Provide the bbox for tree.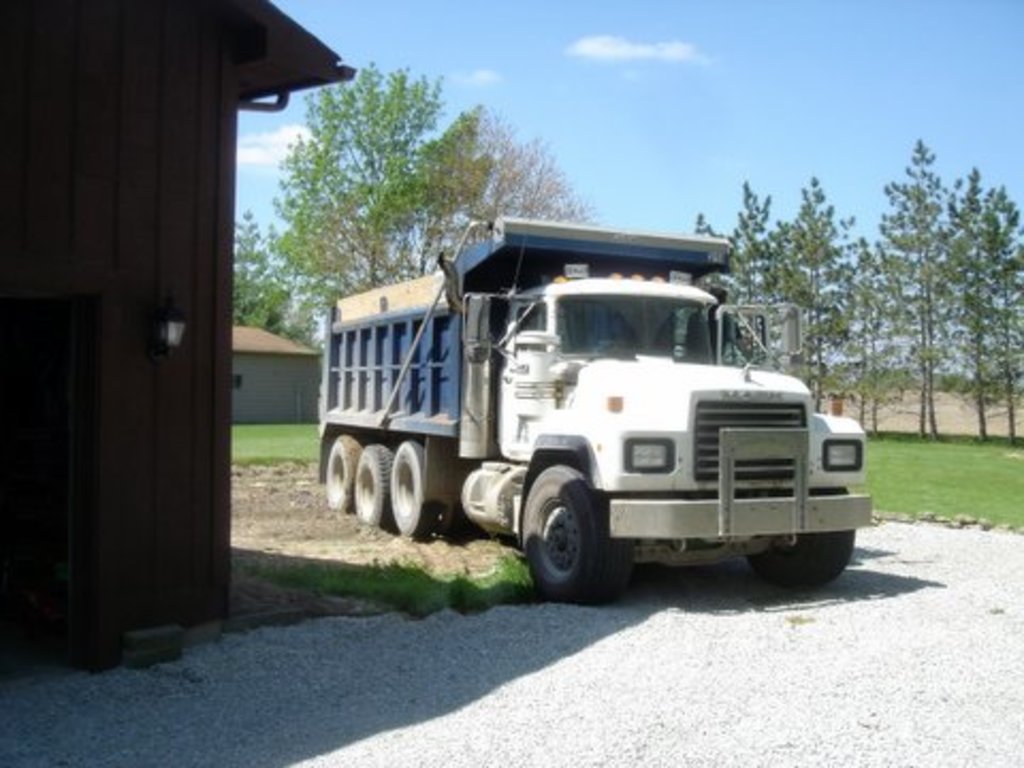
region(271, 60, 495, 309).
